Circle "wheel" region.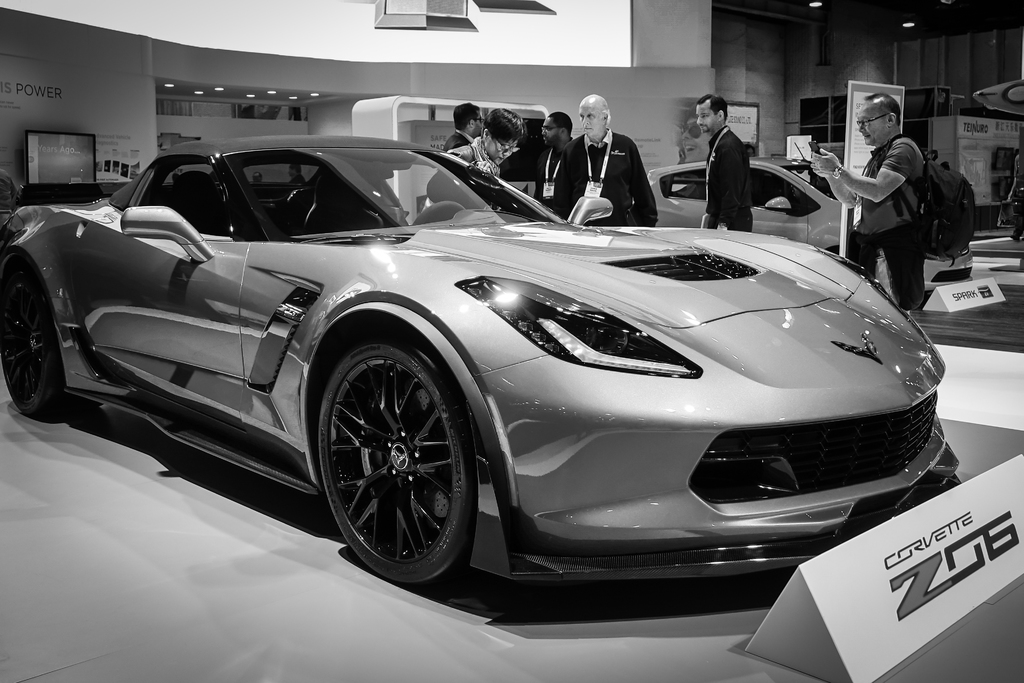
Region: {"left": 312, "top": 318, "right": 490, "bottom": 586}.
